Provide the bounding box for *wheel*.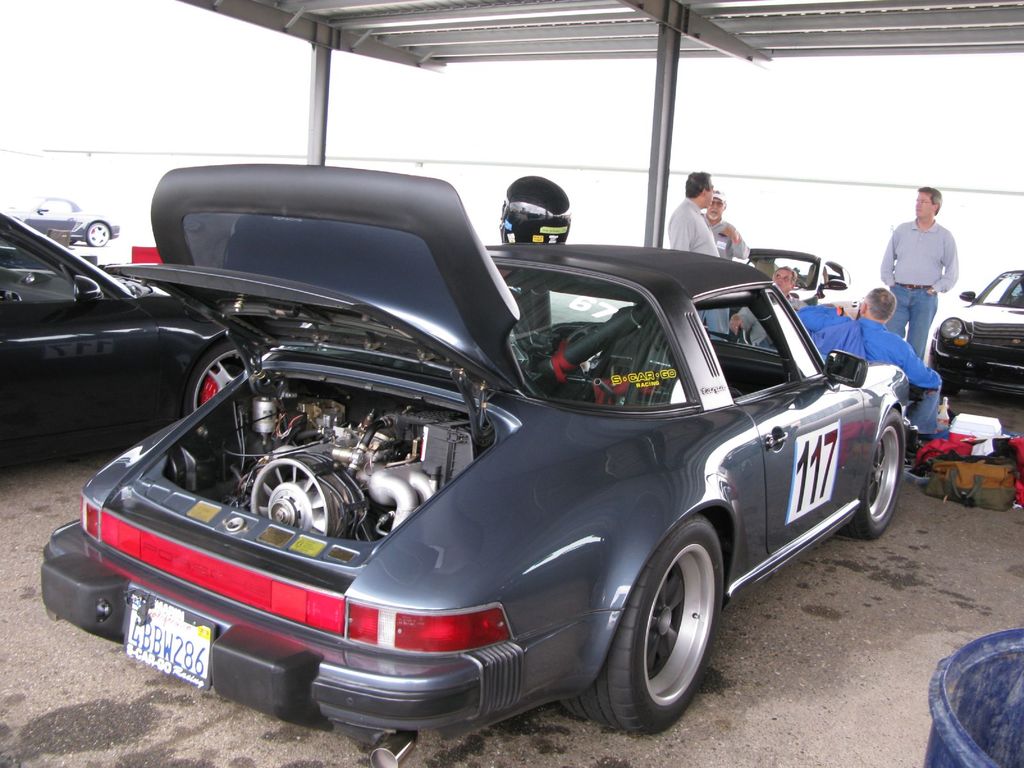
detection(182, 341, 247, 415).
